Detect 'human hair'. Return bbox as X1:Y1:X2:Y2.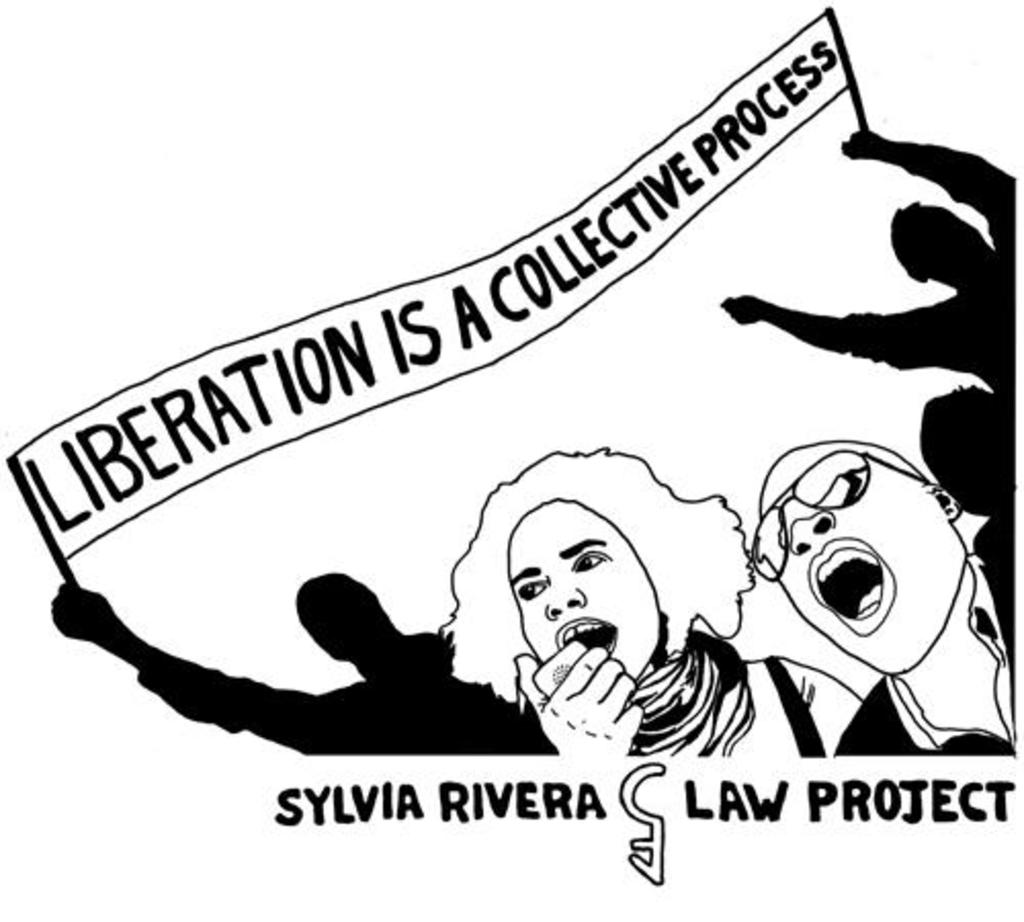
436:443:758:707.
